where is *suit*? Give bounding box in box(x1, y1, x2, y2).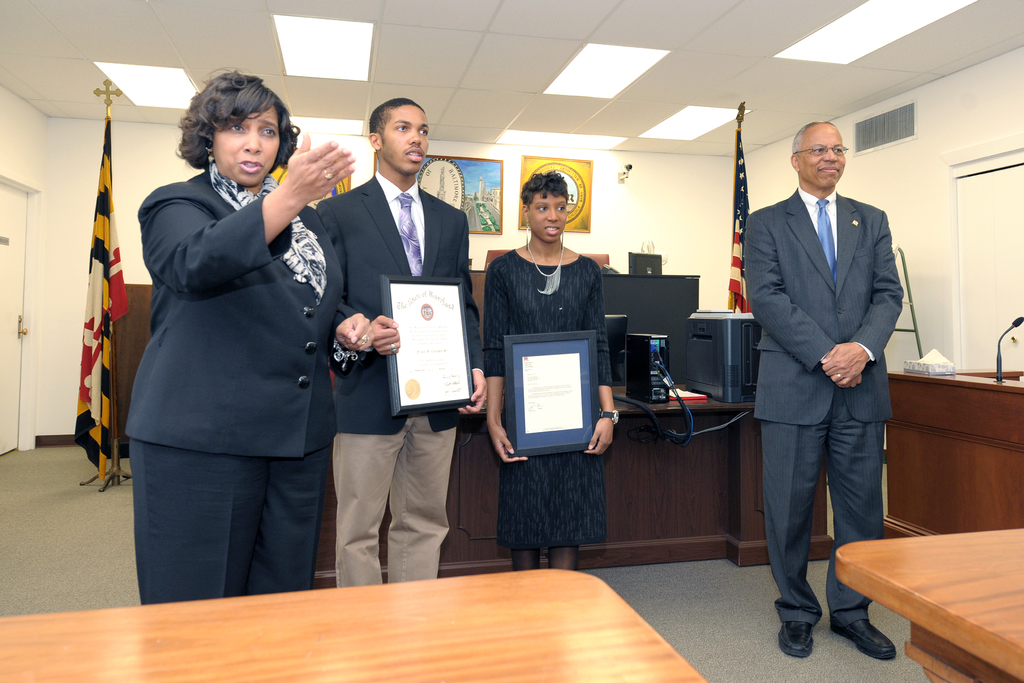
box(113, 76, 367, 611).
